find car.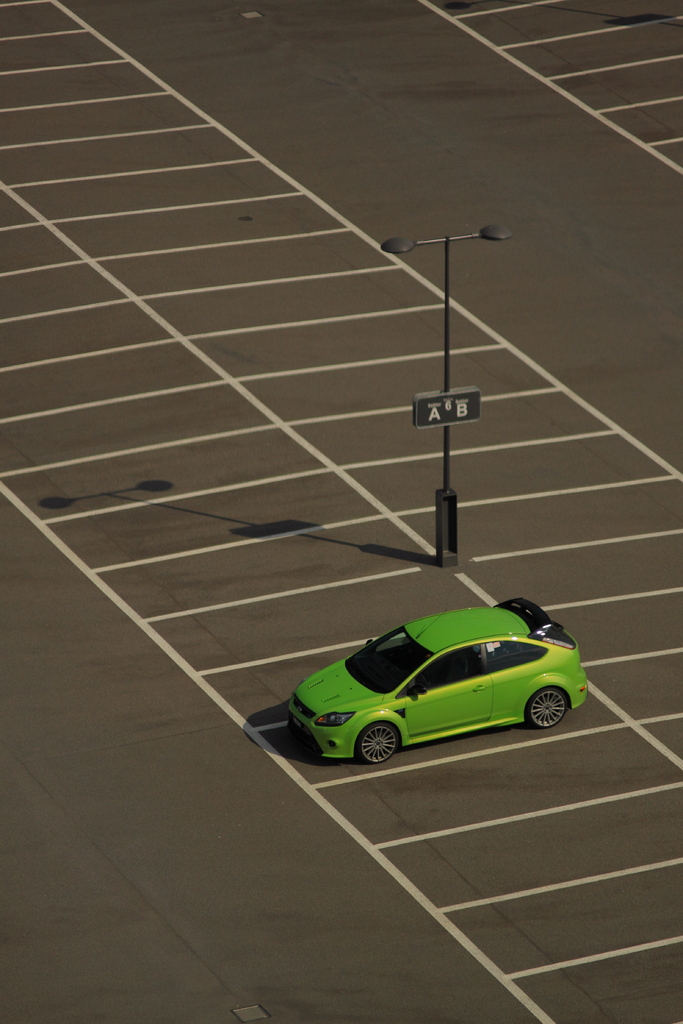
rect(286, 598, 584, 767).
